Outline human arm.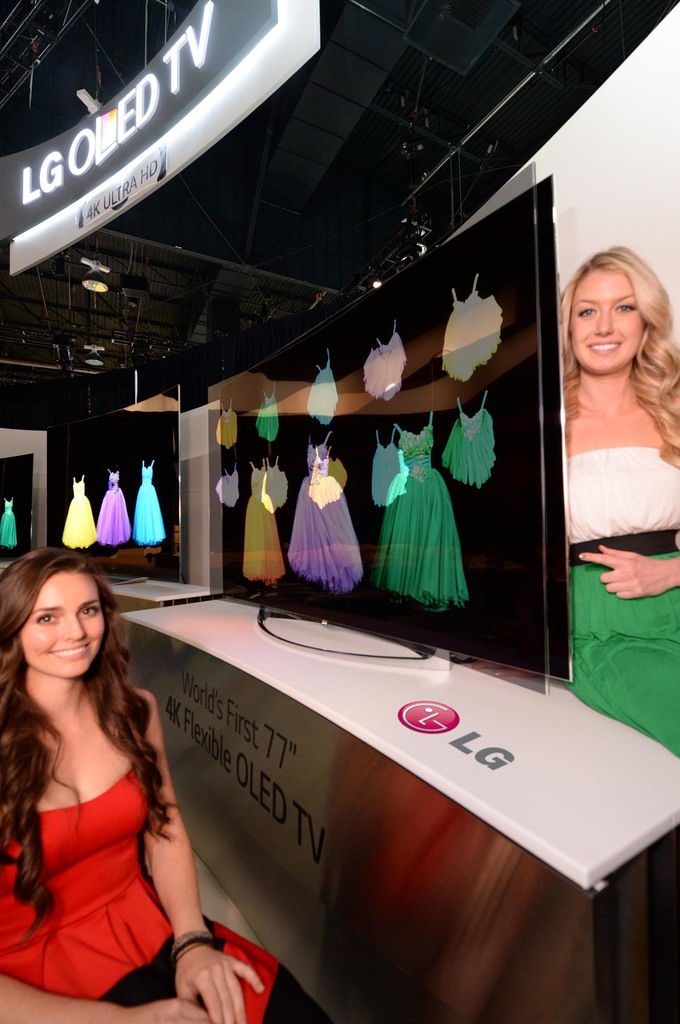
Outline: {"left": 0, "top": 970, "right": 196, "bottom": 1023}.
